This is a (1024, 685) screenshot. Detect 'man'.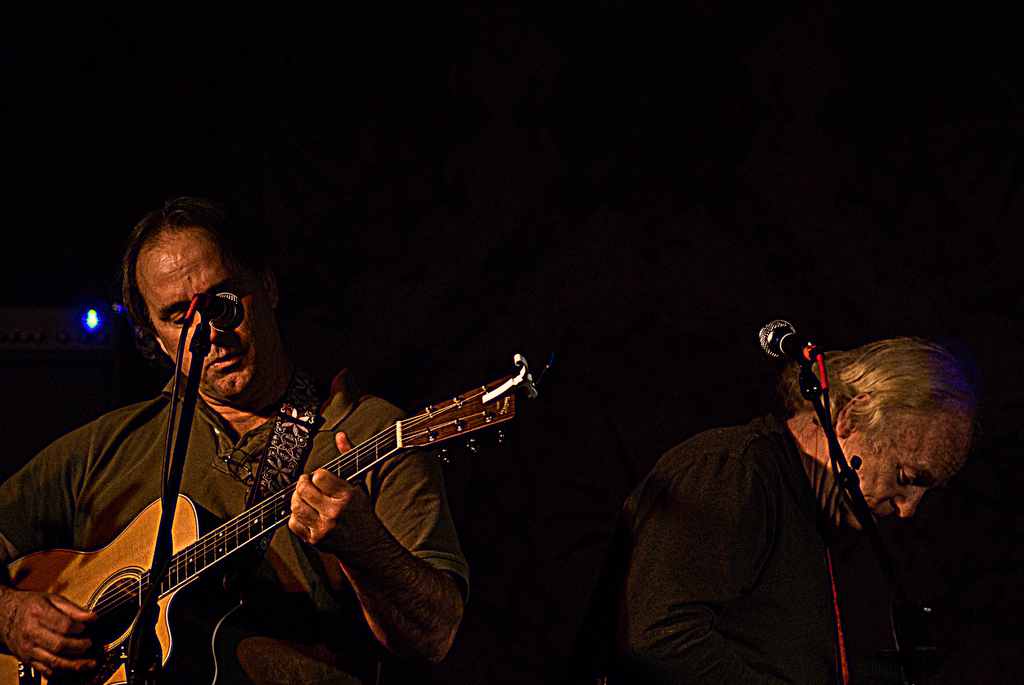
708,320,1013,663.
